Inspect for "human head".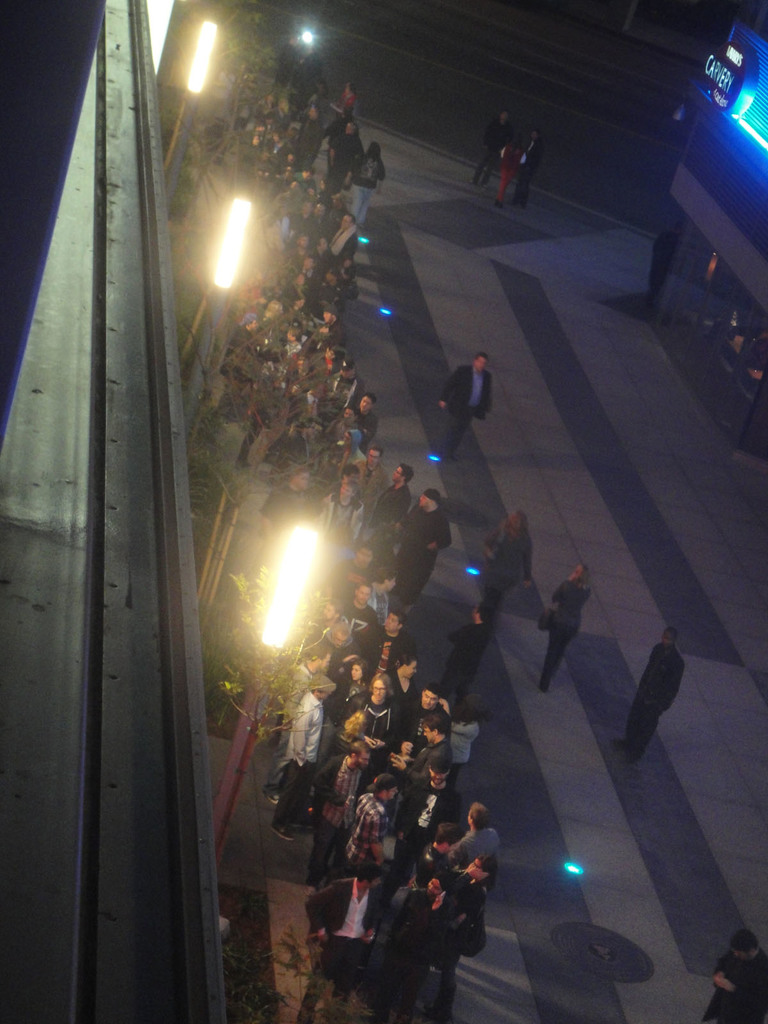
Inspection: [332, 622, 348, 648].
